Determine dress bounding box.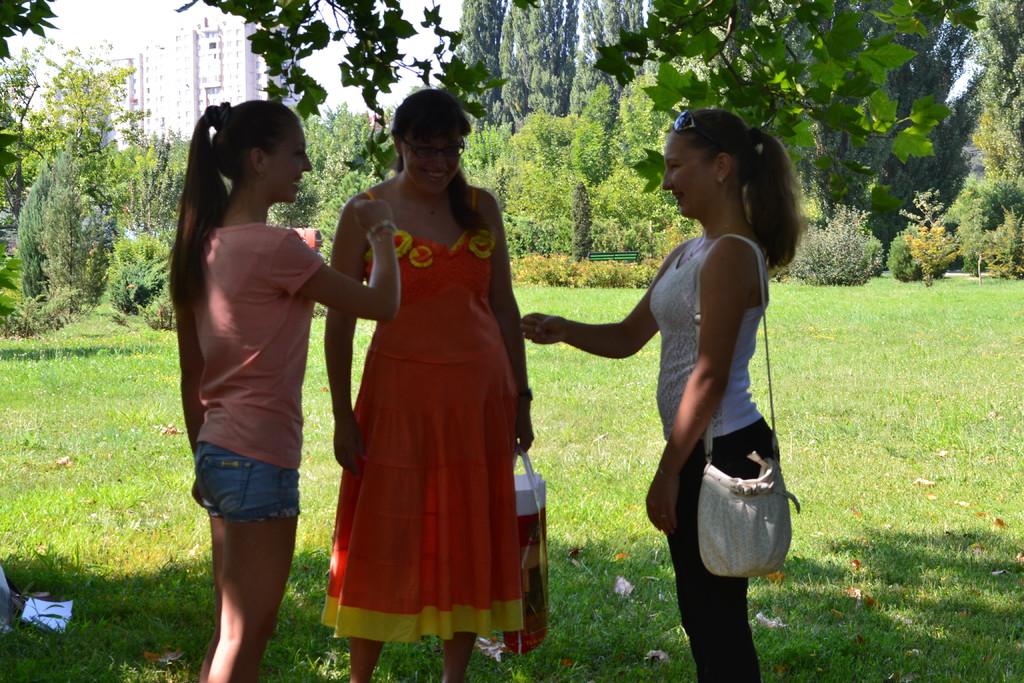
Determined: (321, 193, 526, 646).
